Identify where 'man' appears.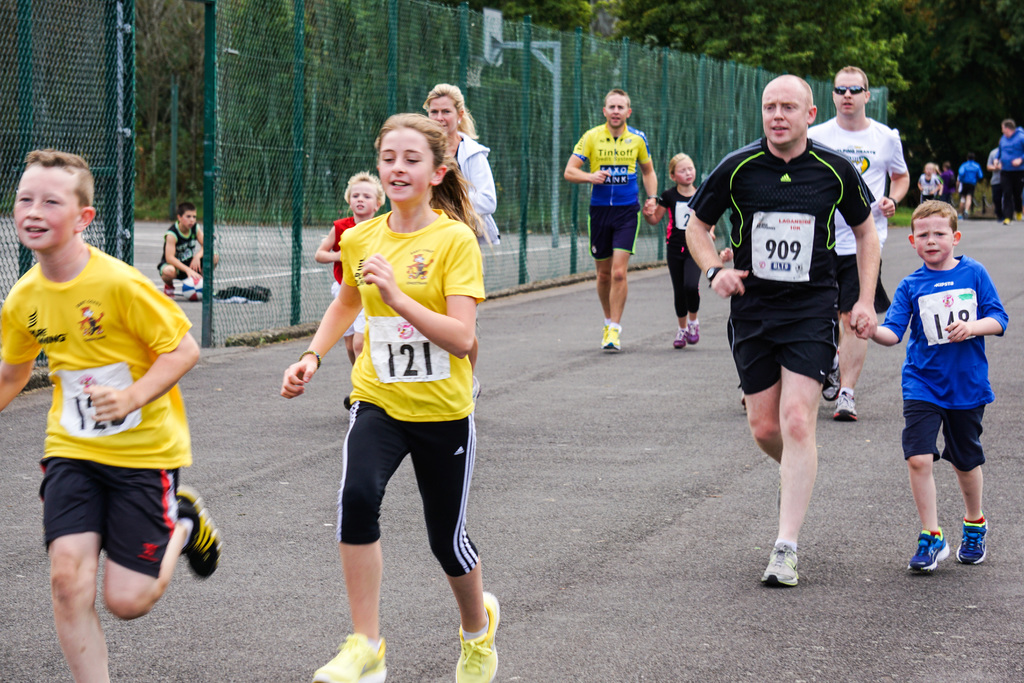
Appears at 685/73/886/585.
